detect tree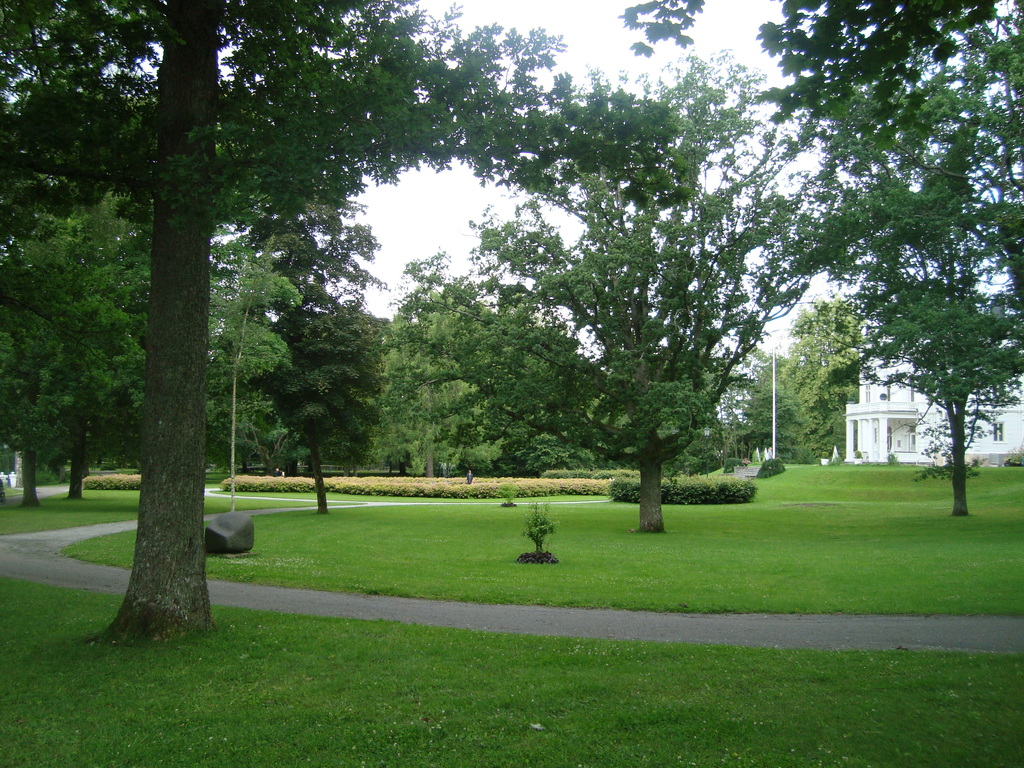
left=385, top=42, right=826, bottom=531
